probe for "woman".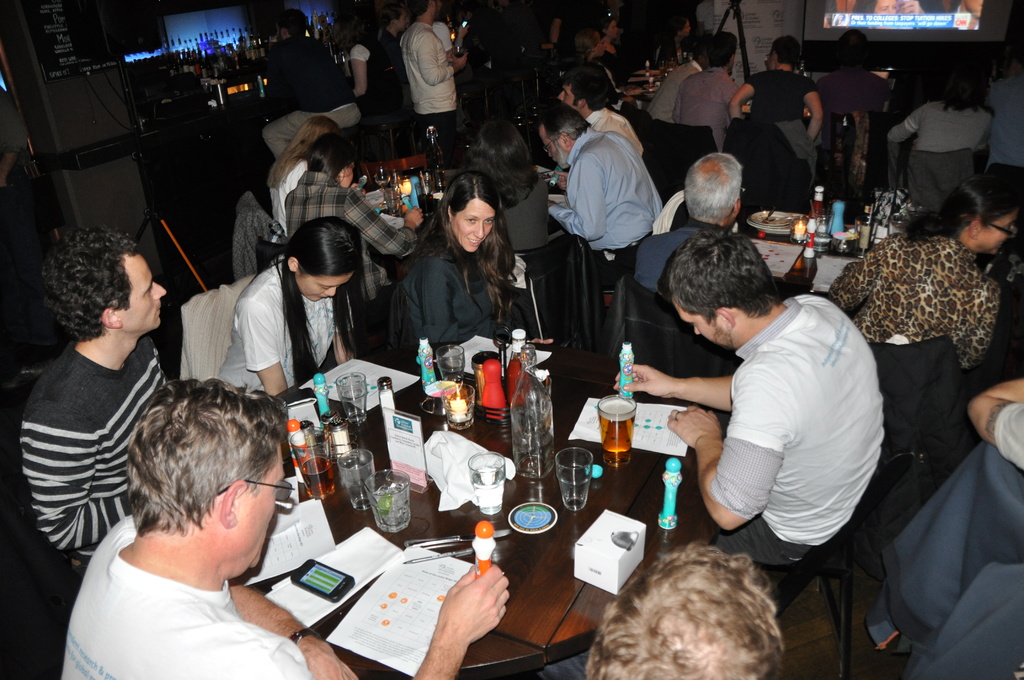
Probe result: detection(828, 168, 1005, 453).
